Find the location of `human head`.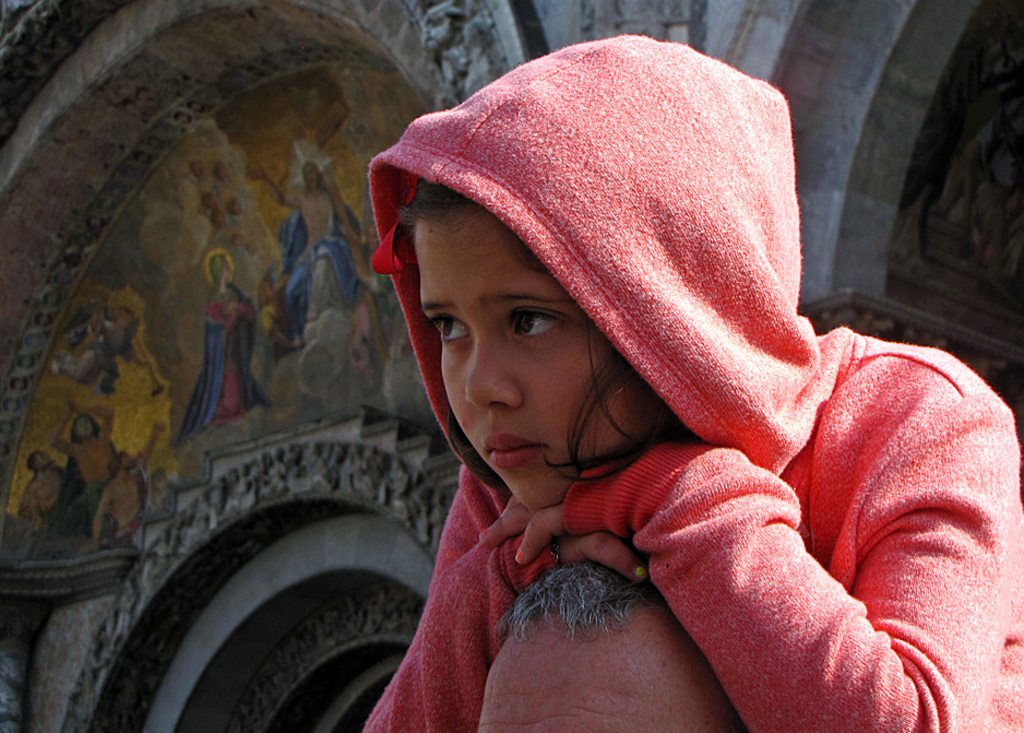
Location: [468,566,746,732].
